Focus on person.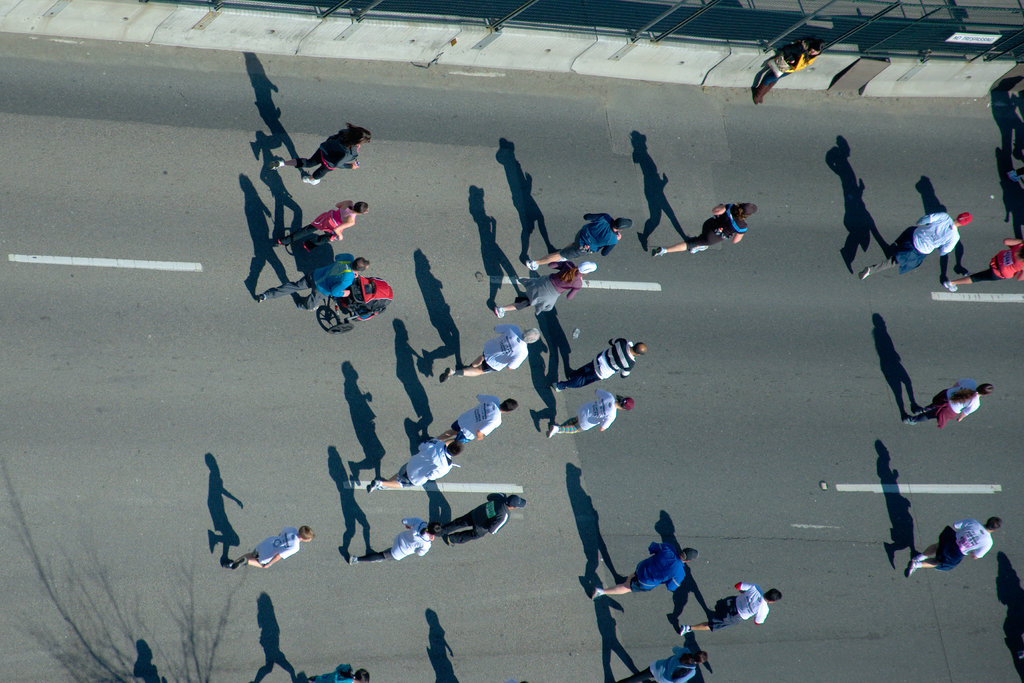
Focused at rect(552, 337, 646, 392).
